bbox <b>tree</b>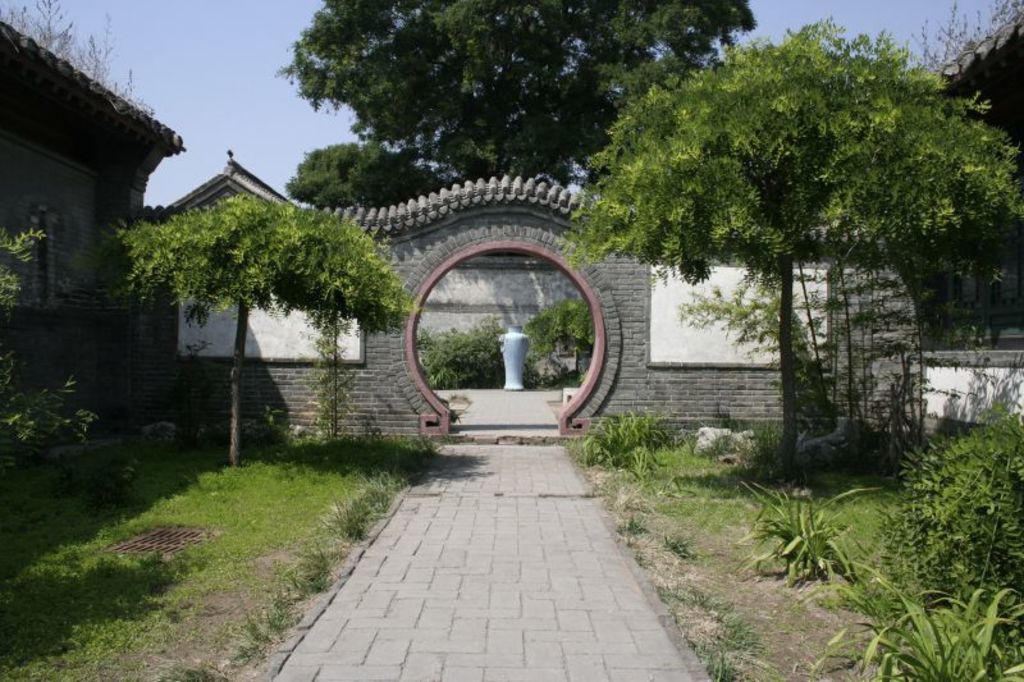
box(283, 139, 439, 214)
